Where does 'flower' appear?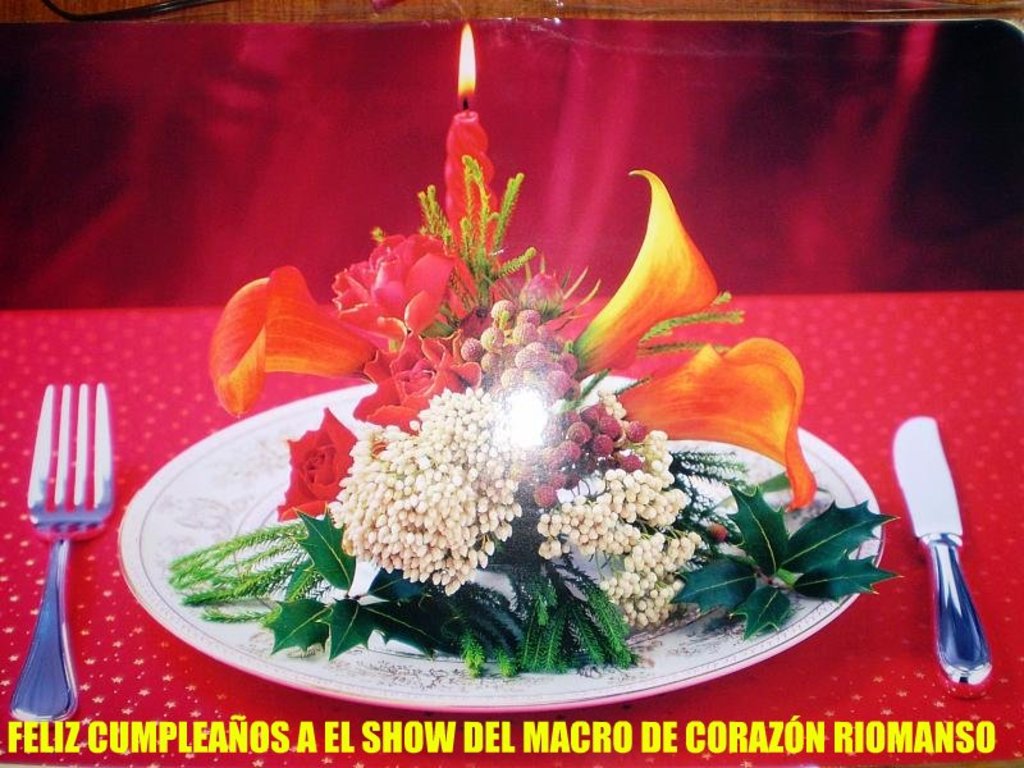
Appears at [x1=356, y1=333, x2=445, y2=433].
